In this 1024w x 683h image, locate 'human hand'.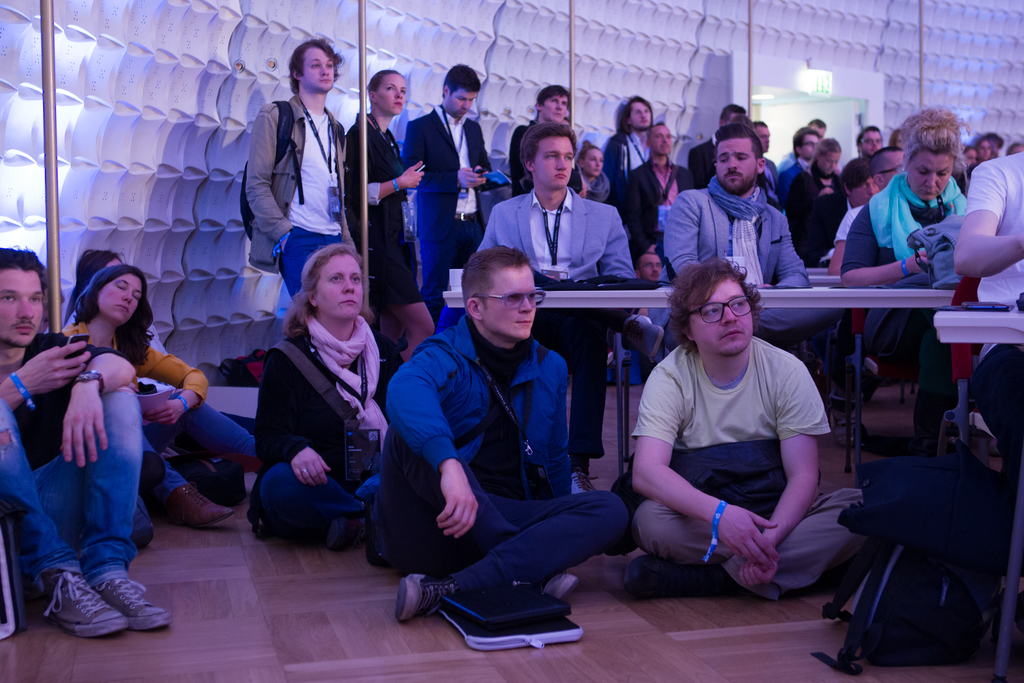
Bounding box: {"left": 474, "top": 163, "right": 485, "bottom": 176}.
